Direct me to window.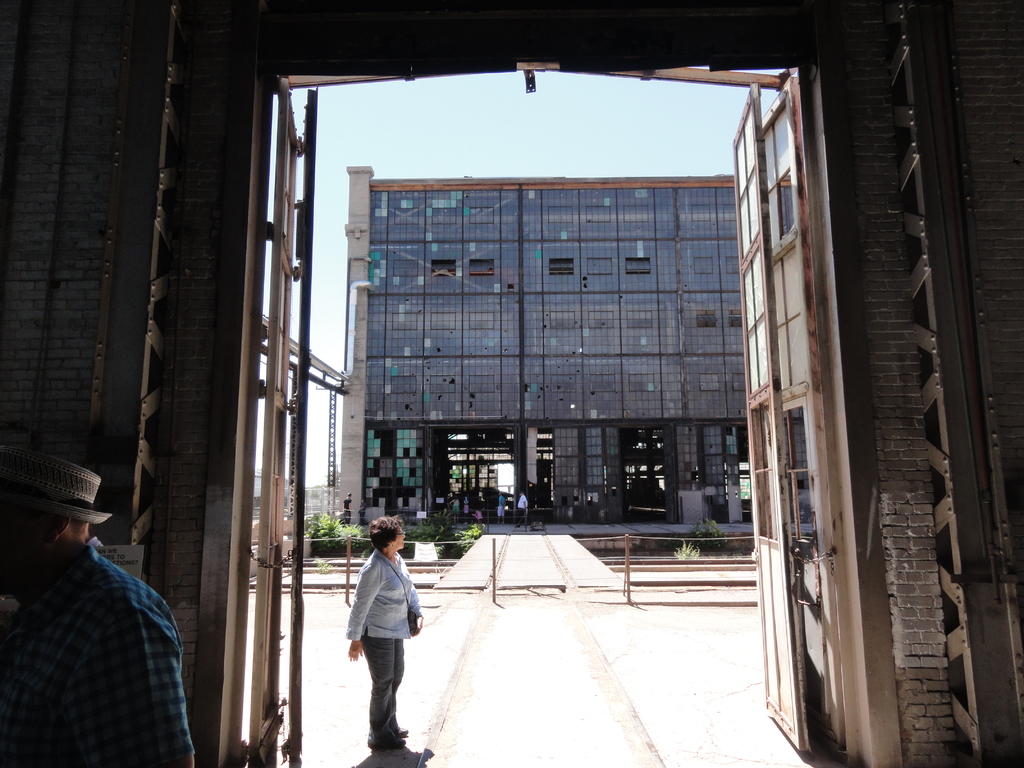
Direction: left=586, top=257, right=612, bottom=274.
